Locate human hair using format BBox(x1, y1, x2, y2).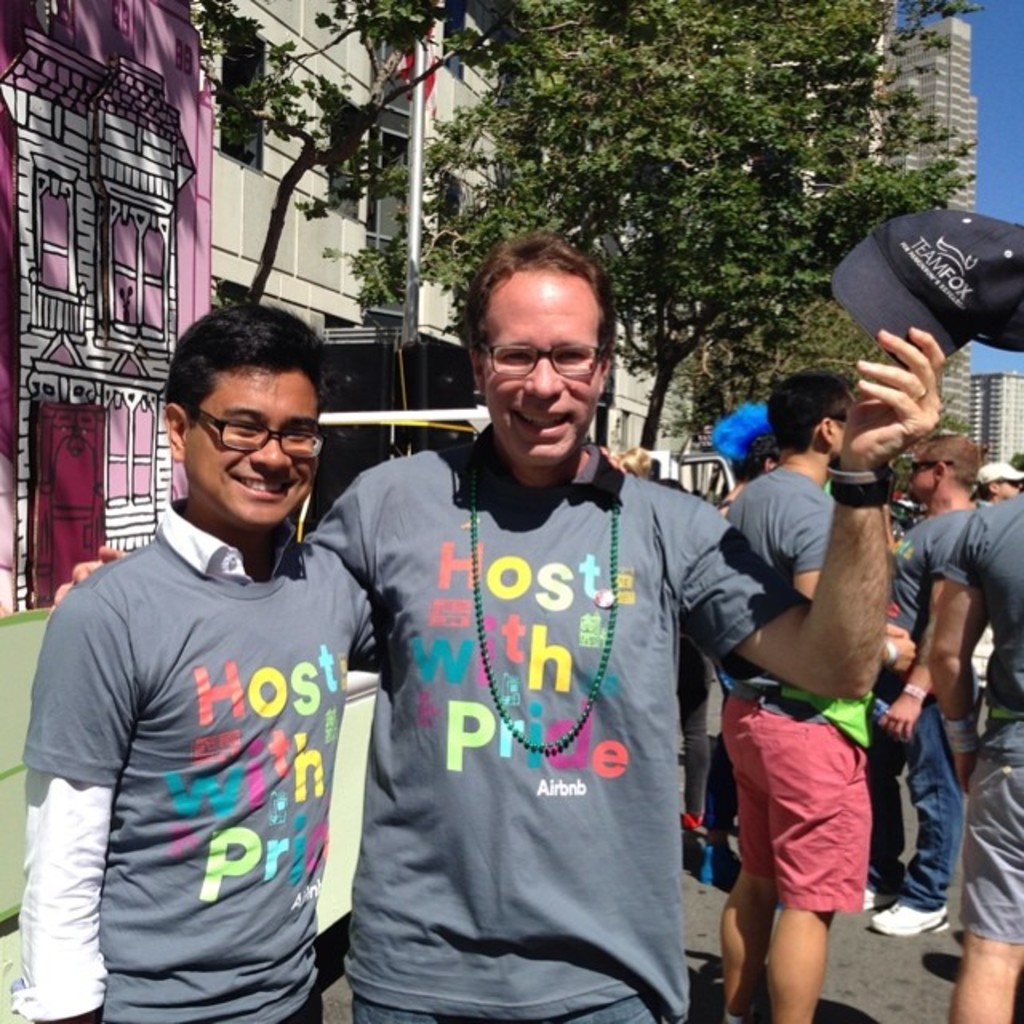
BBox(162, 302, 331, 424).
